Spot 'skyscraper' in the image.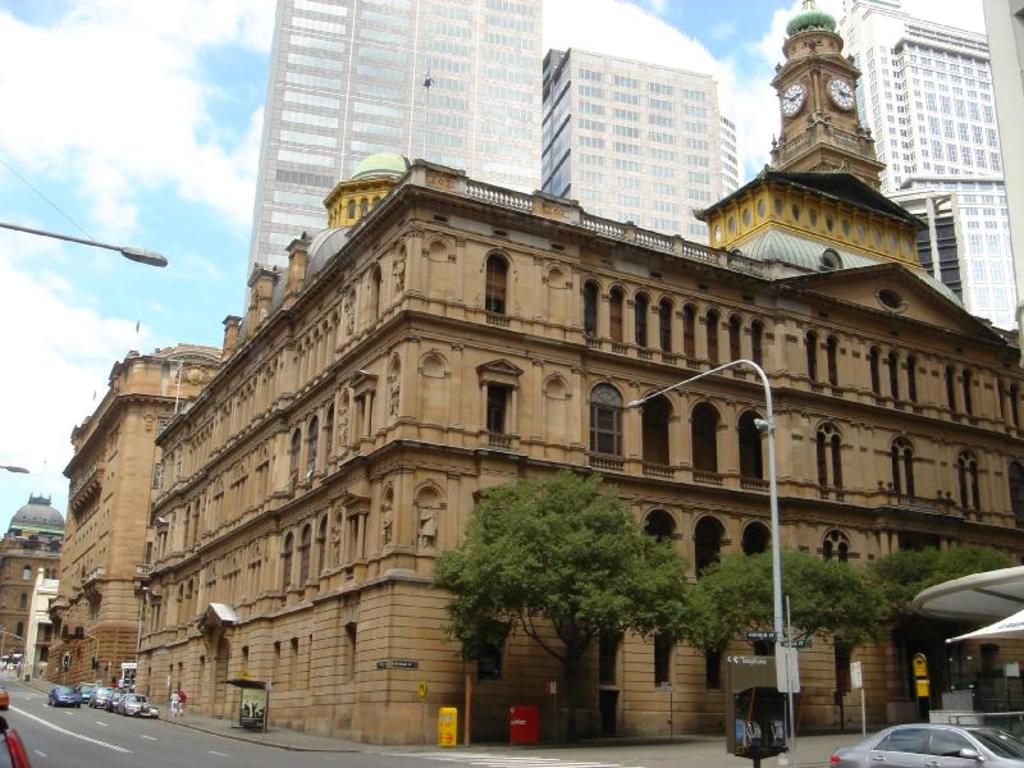
'skyscraper' found at crop(531, 20, 759, 230).
